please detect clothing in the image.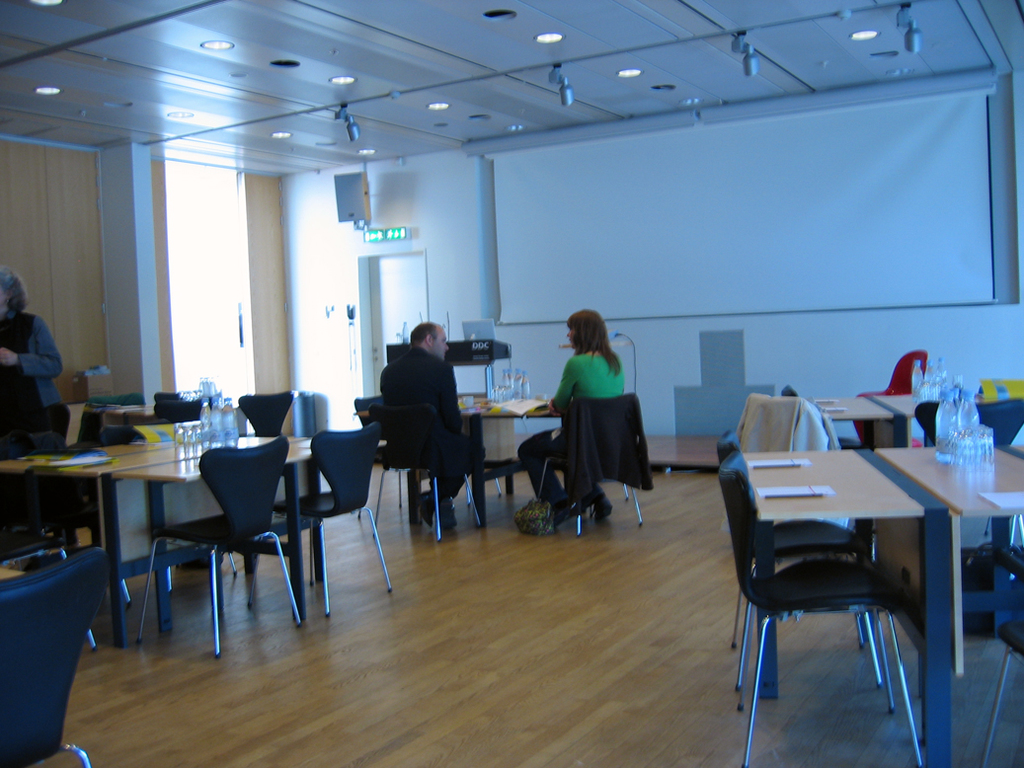
0 304 70 480.
